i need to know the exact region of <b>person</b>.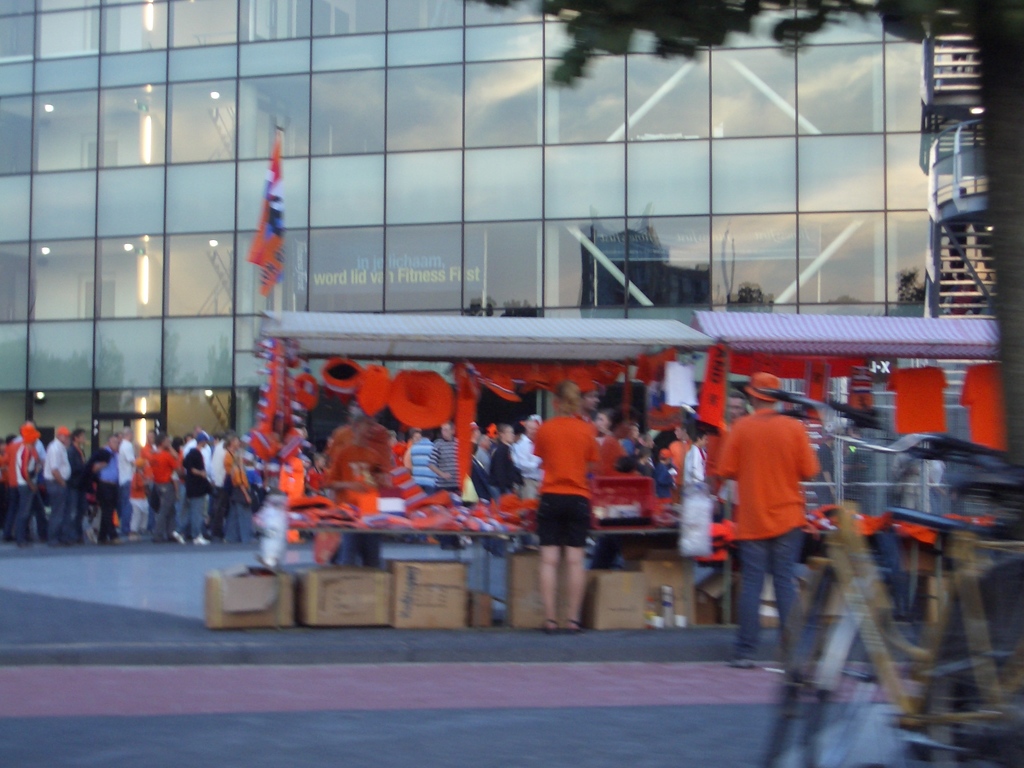
Region: [left=435, top=419, right=458, bottom=491].
